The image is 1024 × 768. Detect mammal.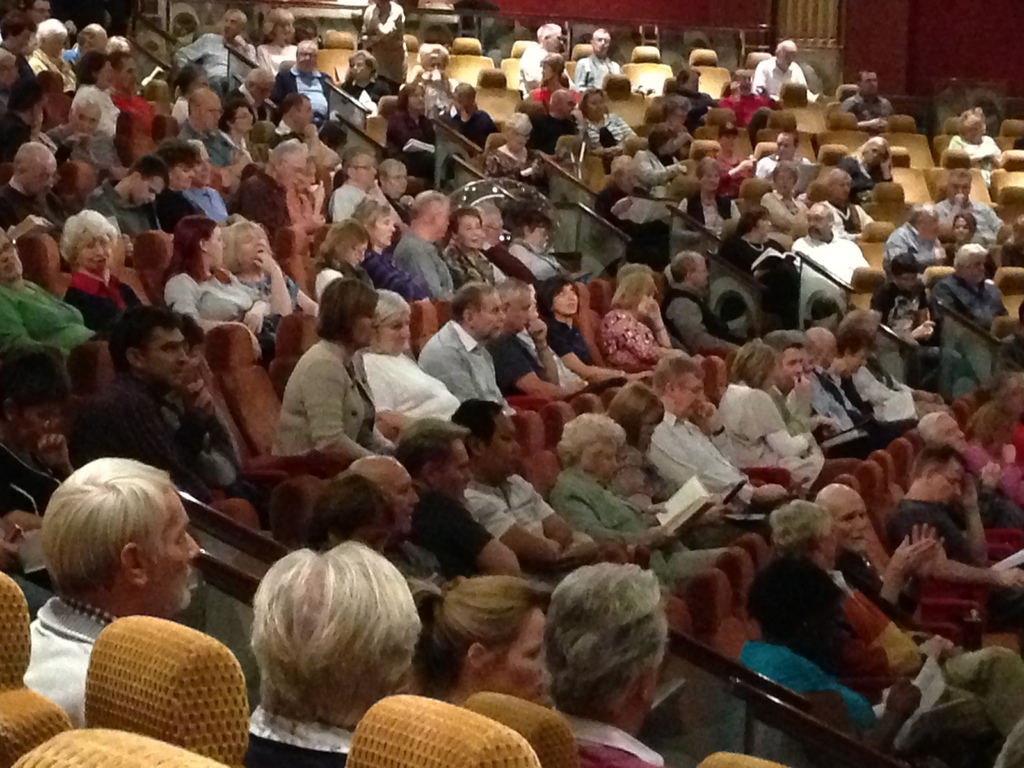
Detection: 910 410 1023 516.
